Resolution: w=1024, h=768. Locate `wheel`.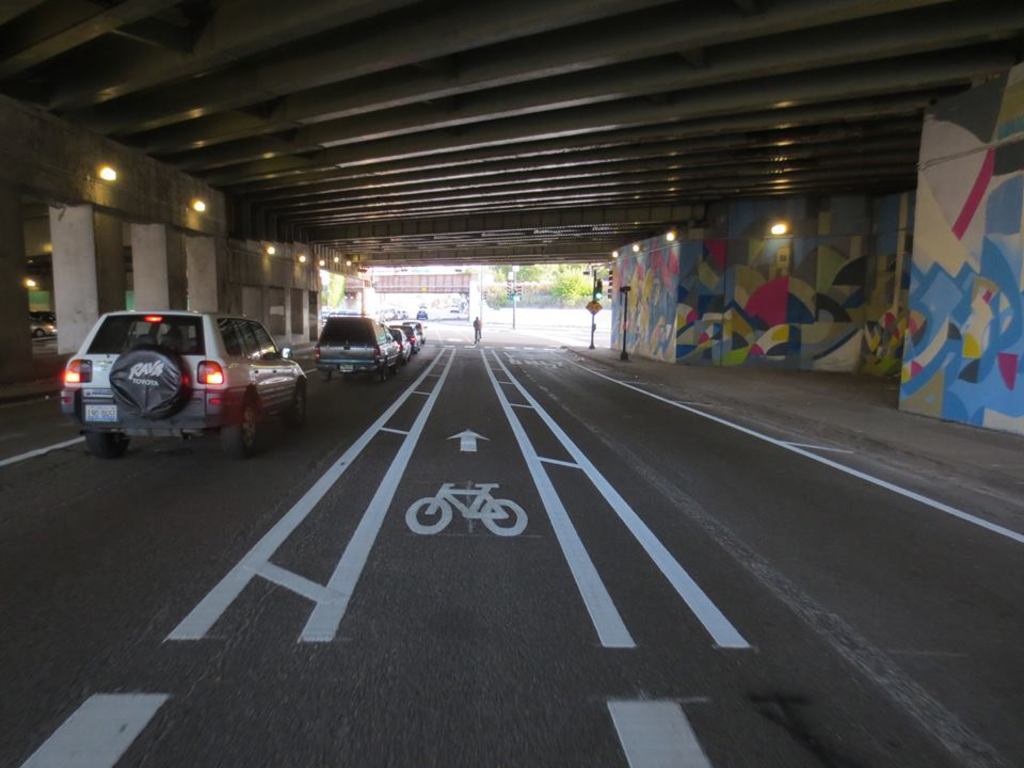
bbox=[34, 333, 45, 334].
